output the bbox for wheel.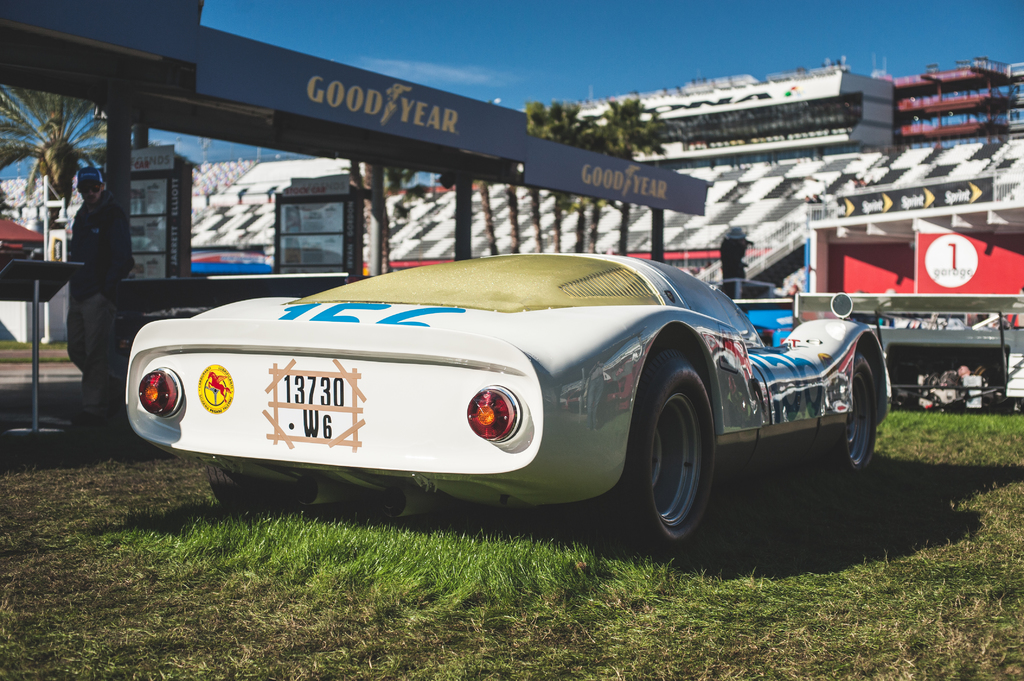
BBox(631, 359, 732, 550).
